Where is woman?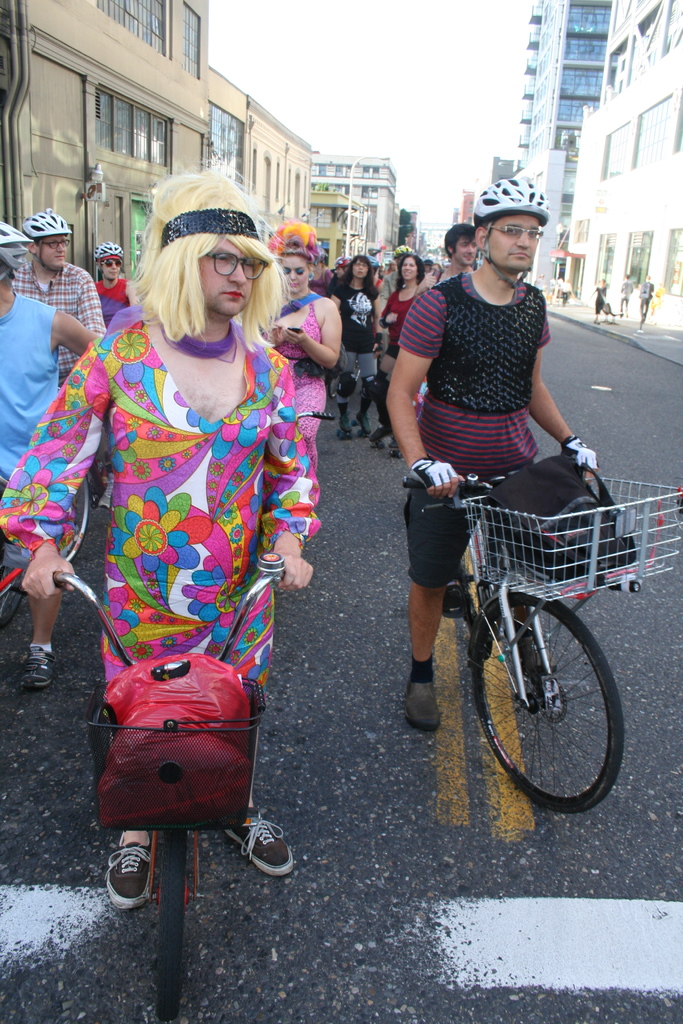
<box>370,258,437,455</box>.
